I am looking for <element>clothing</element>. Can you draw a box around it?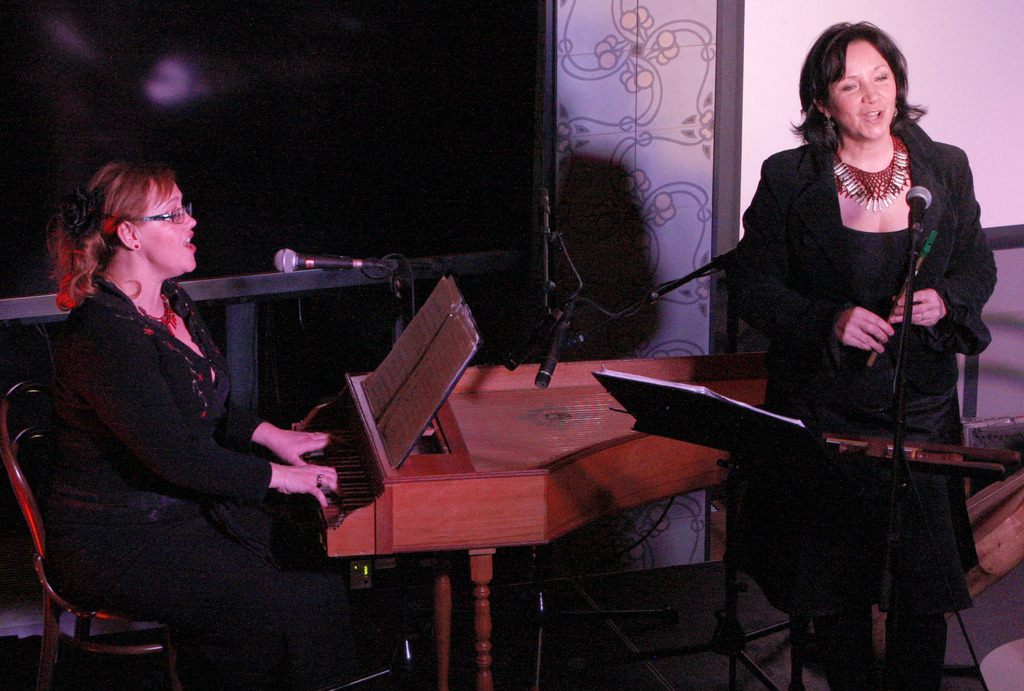
Sure, the bounding box is select_region(47, 268, 304, 683).
